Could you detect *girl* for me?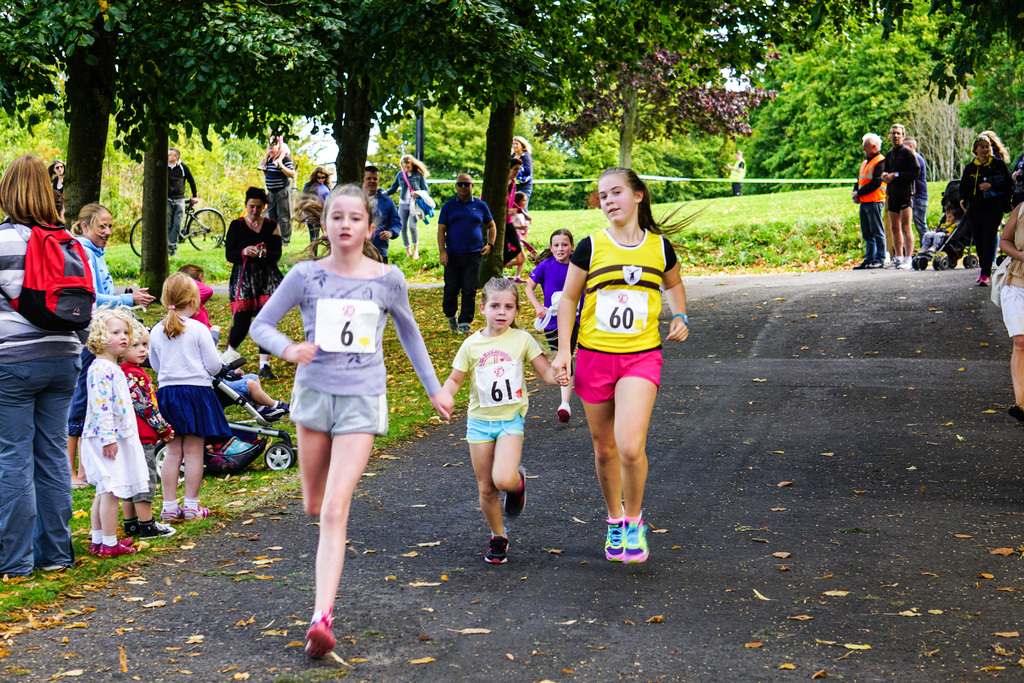
Detection result: bbox(152, 269, 228, 504).
